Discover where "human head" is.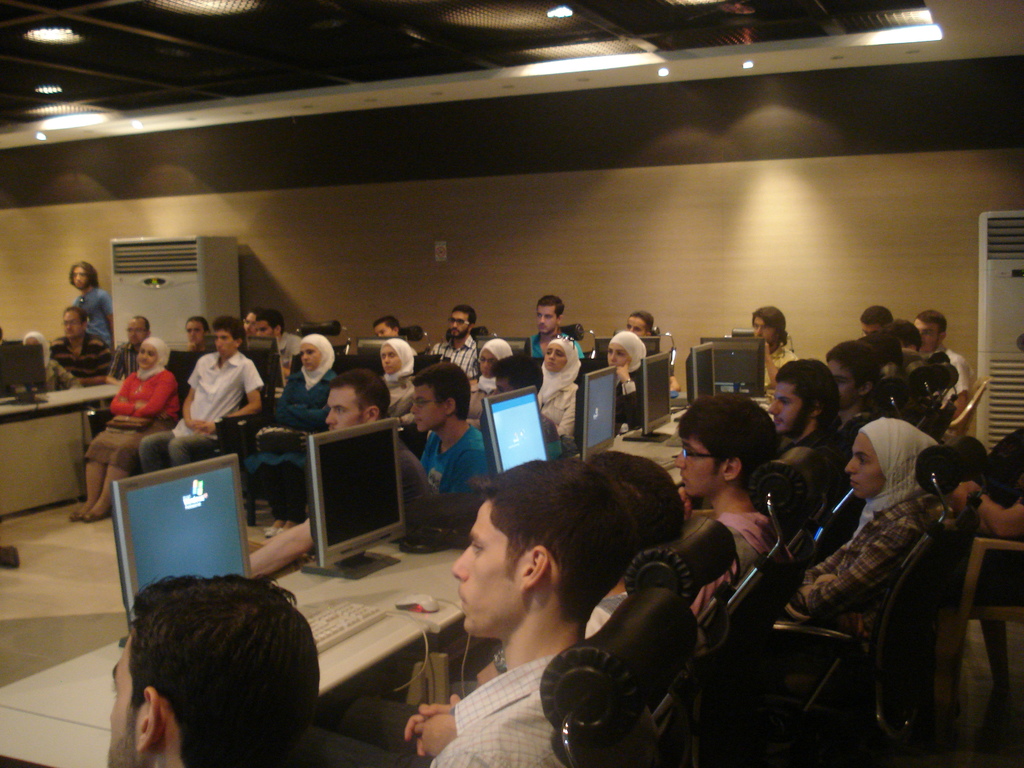
Discovered at l=412, t=363, r=468, b=431.
